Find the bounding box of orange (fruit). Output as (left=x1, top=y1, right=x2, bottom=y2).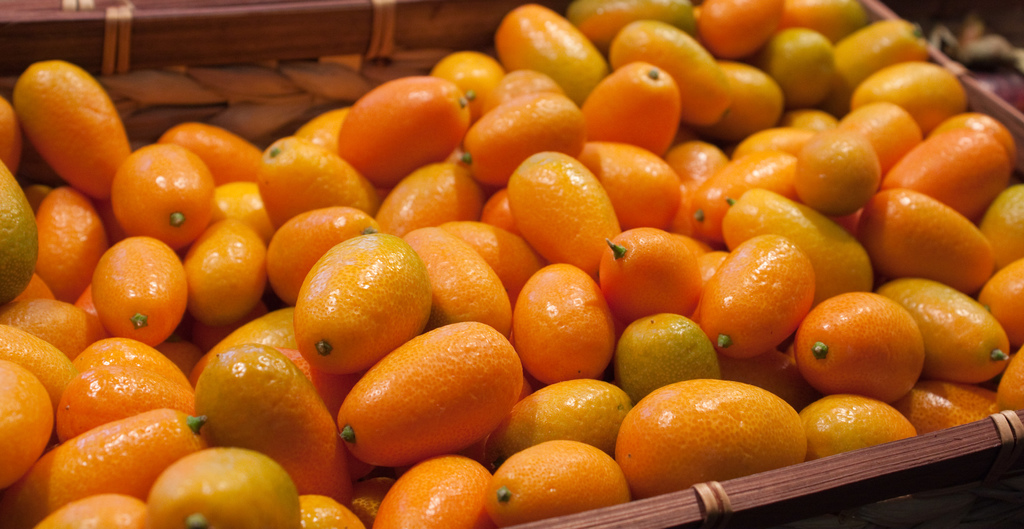
(left=271, top=196, right=374, bottom=307).
